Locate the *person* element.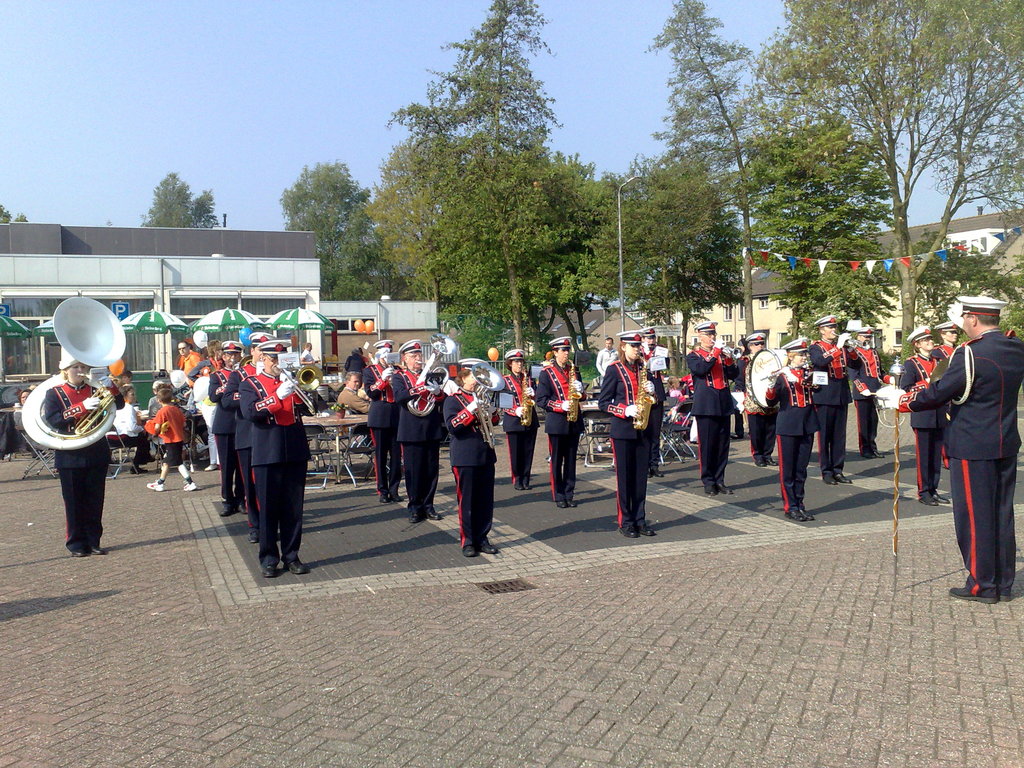
Element bbox: bbox=(644, 331, 666, 388).
